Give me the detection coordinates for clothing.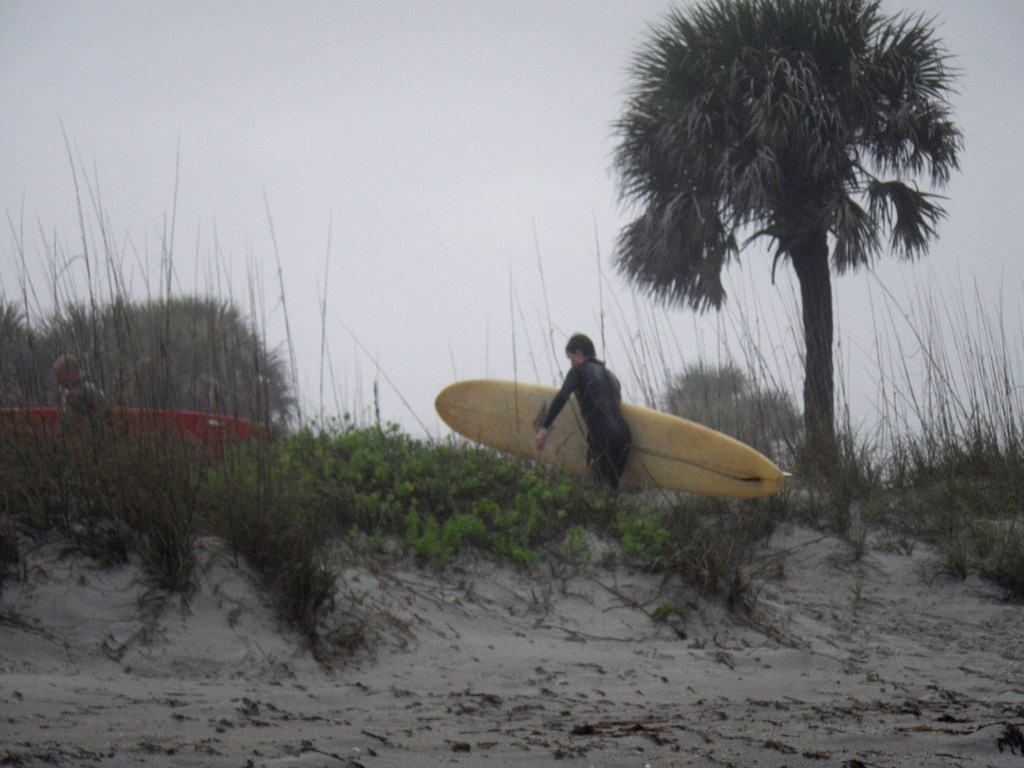
crop(520, 320, 700, 497).
